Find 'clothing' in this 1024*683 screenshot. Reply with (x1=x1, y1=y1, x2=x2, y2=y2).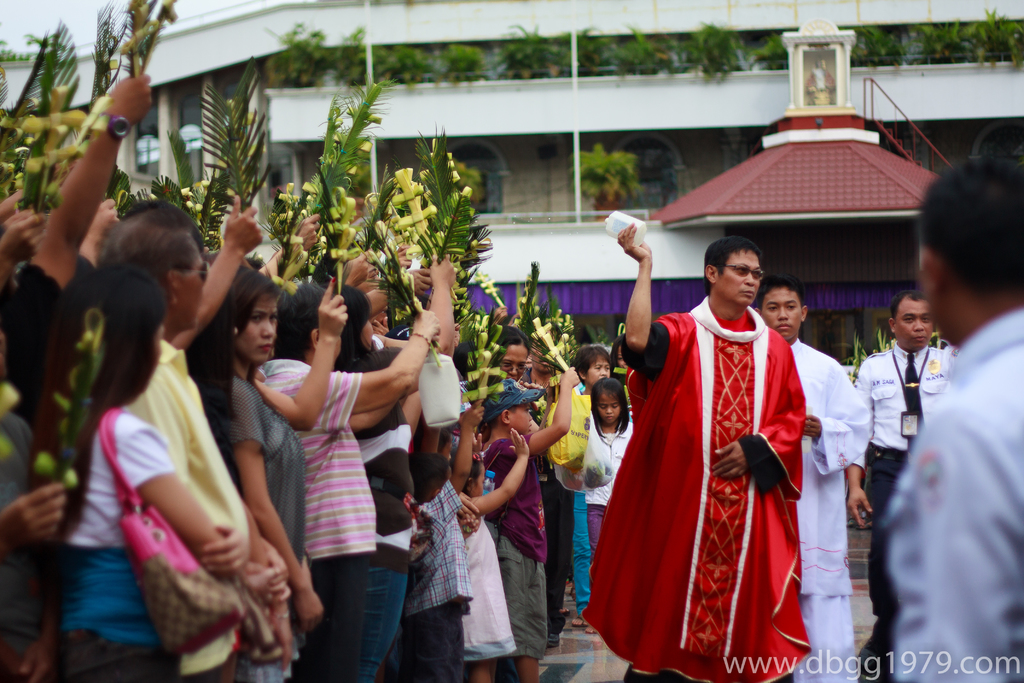
(x1=54, y1=409, x2=179, y2=682).
